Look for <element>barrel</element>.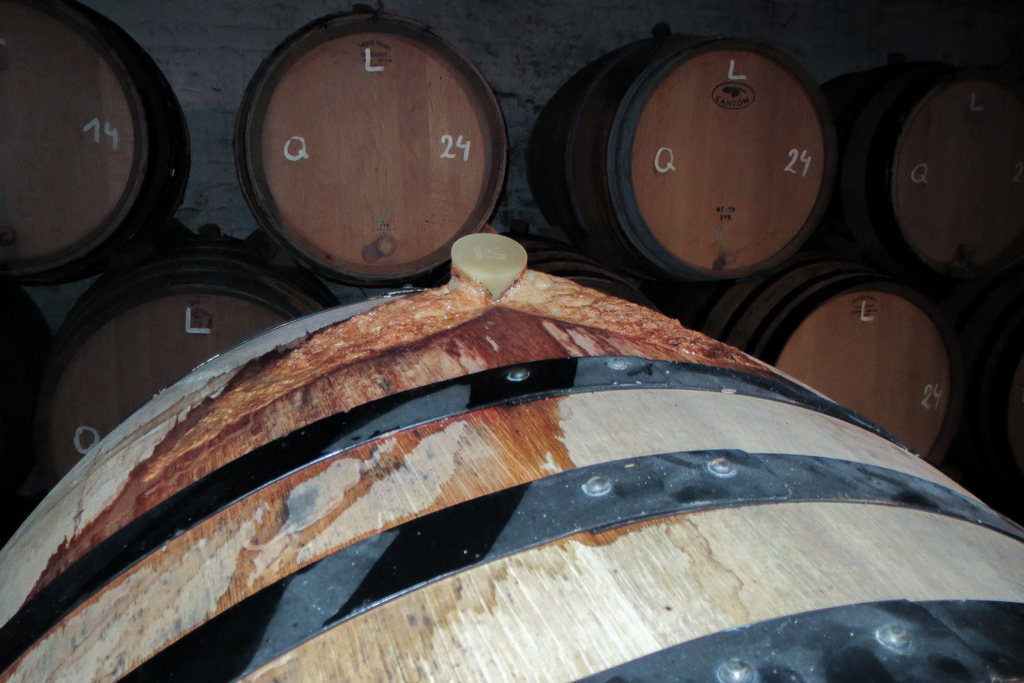
Found: locate(0, 0, 193, 289).
